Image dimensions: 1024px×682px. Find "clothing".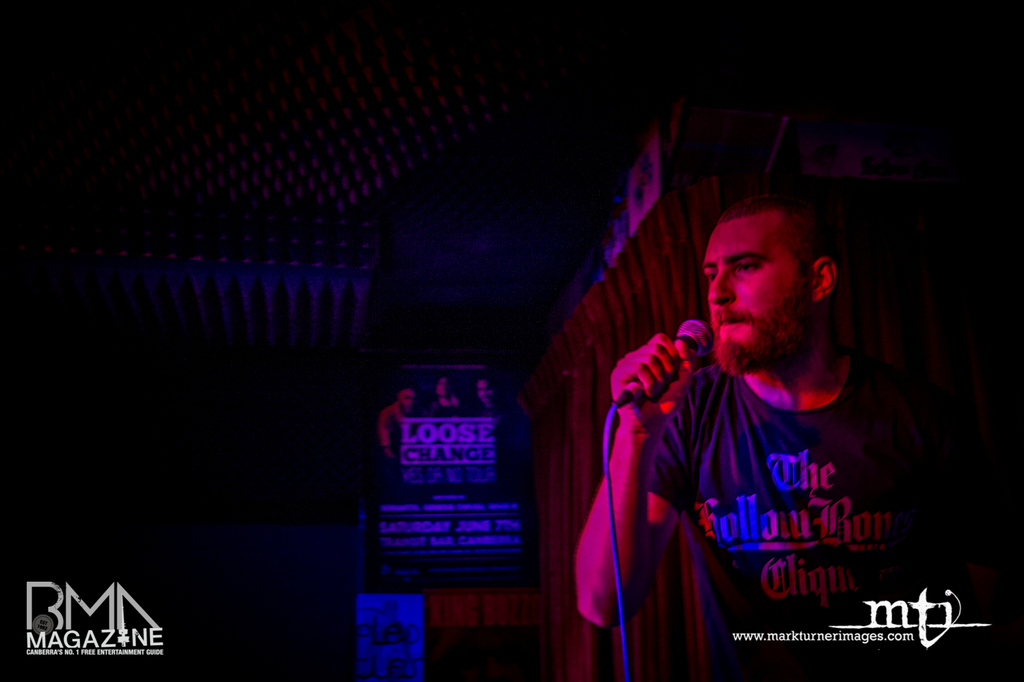
<region>372, 396, 410, 463</region>.
